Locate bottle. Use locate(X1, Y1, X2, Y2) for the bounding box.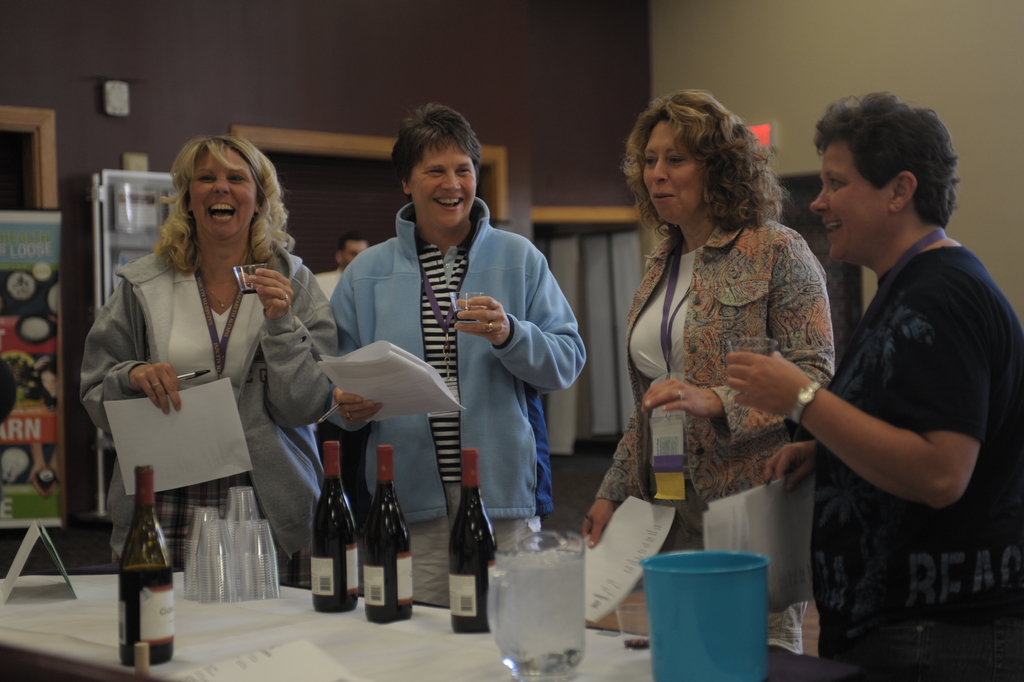
locate(362, 447, 411, 627).
